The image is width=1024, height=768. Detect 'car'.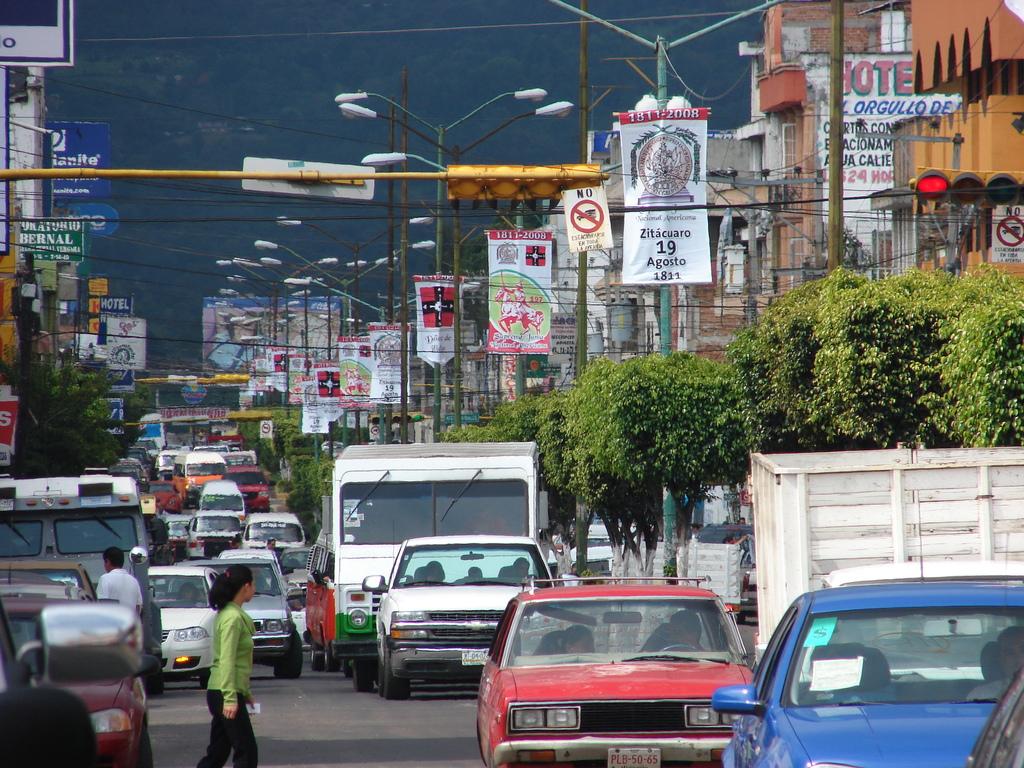
Detection: detection(217, 548, 298, 683).
